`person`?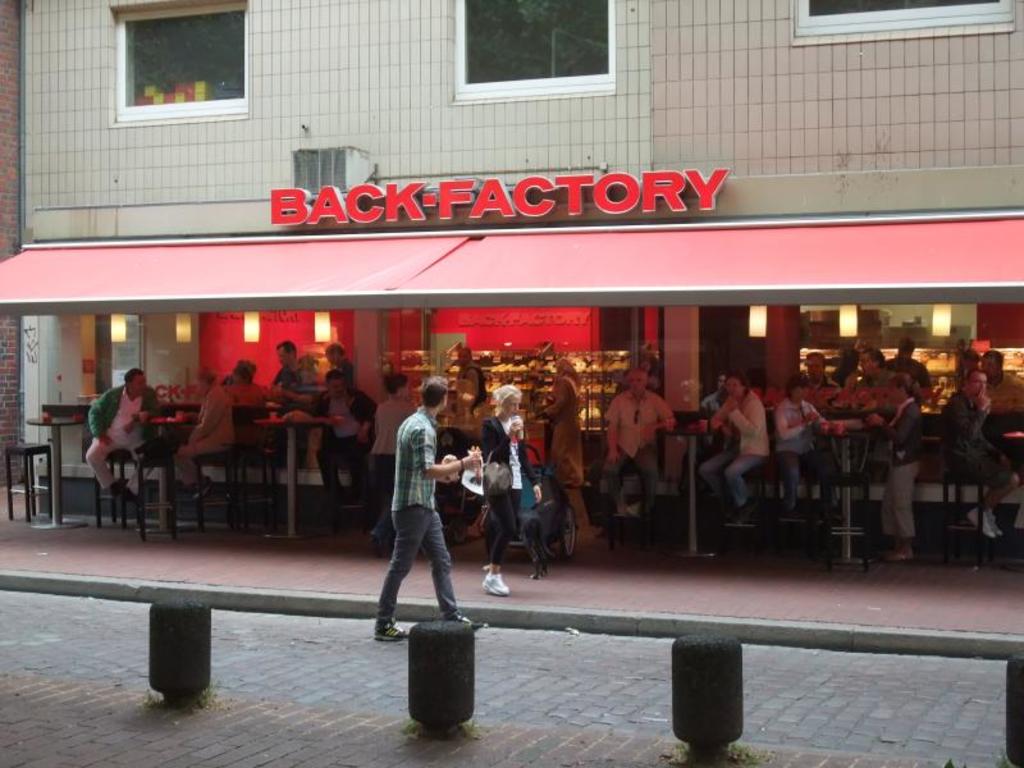
[447, 370, 500, 439]
